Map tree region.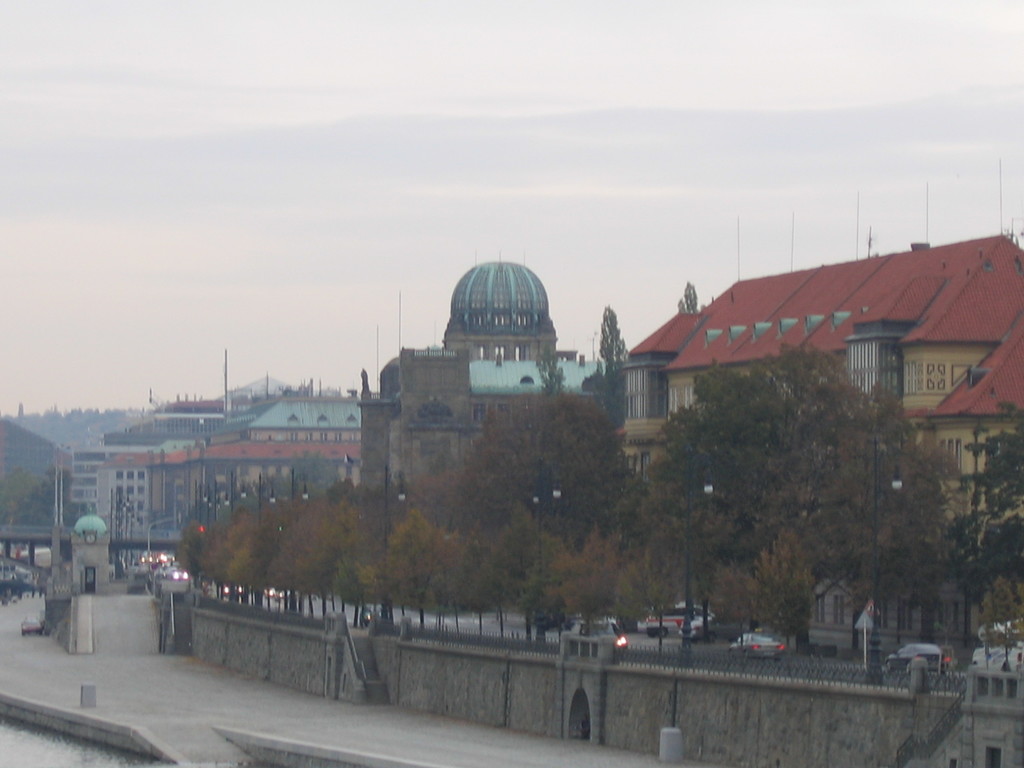
Mapped to (481, 499, 592, 643).
